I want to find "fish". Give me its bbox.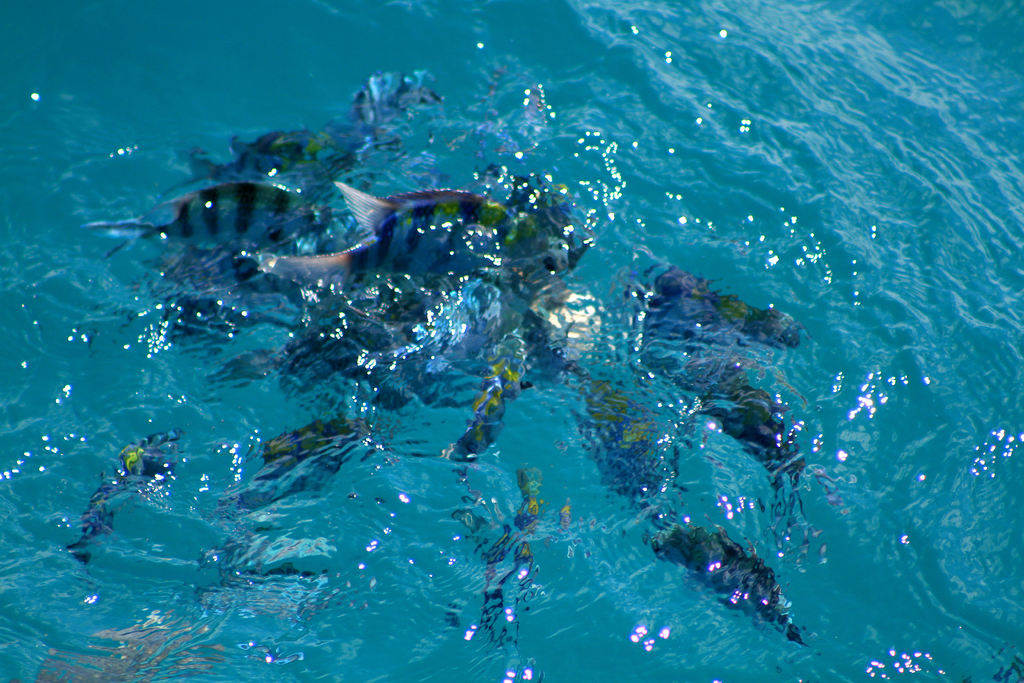
[452,364,525,470].
